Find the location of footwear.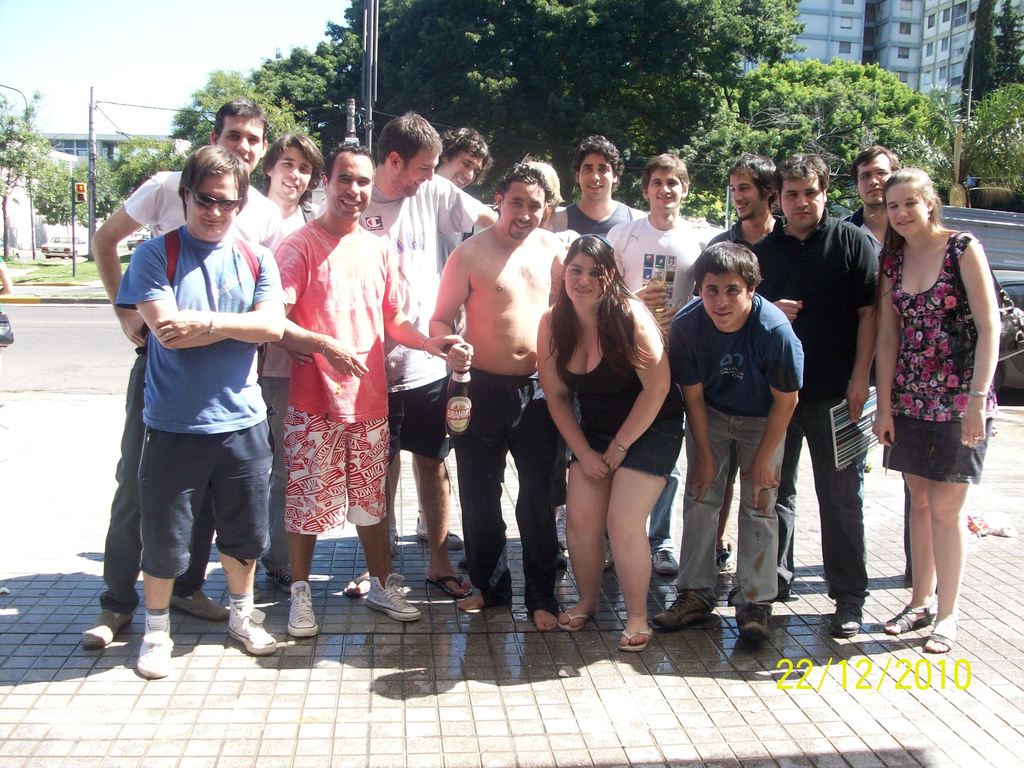
Location: BBox(615, 628, 657, 649).
